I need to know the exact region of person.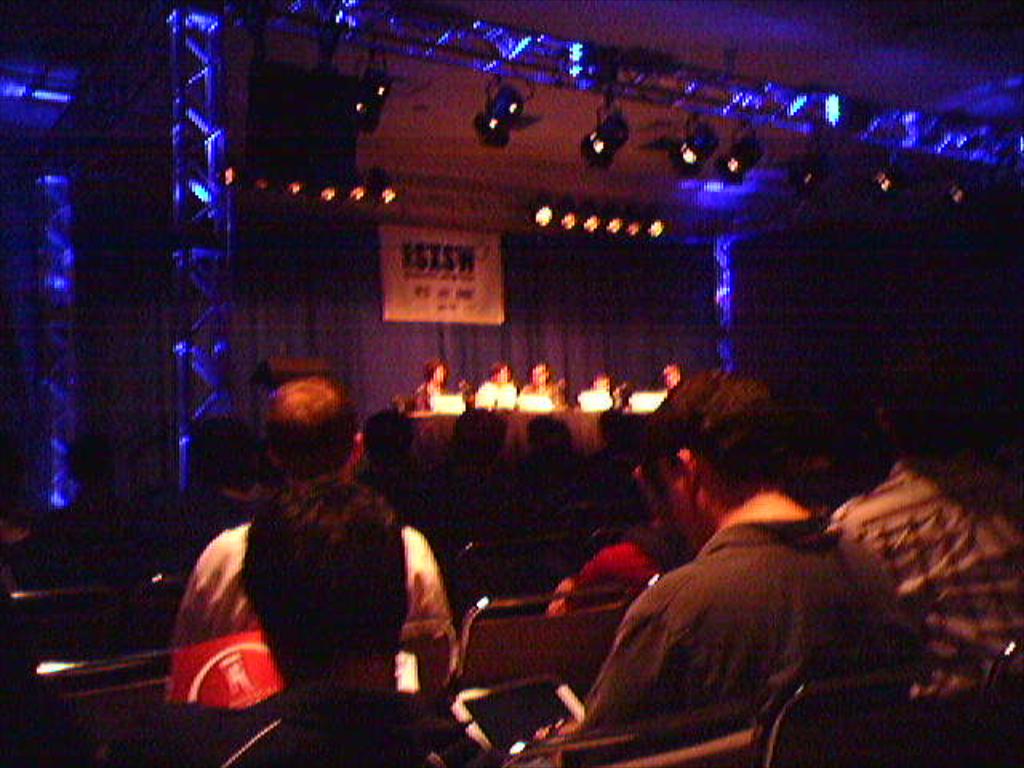
Region: bbox=(125, 474, 517, 766).
